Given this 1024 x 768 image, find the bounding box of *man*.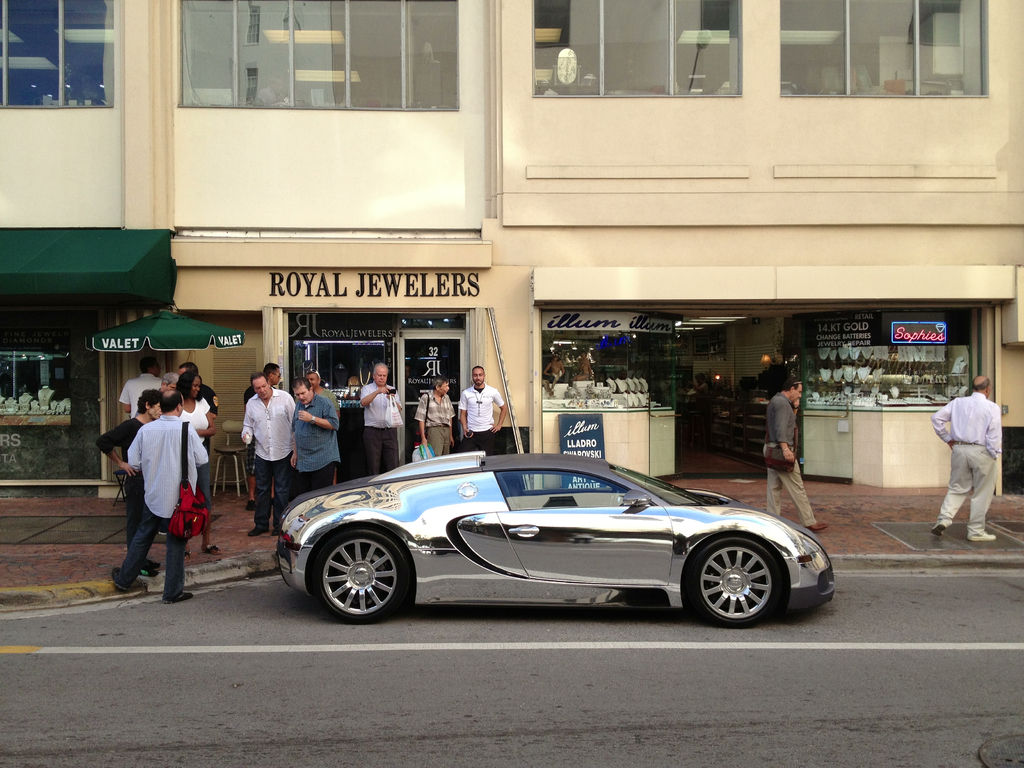
box(95, 383, 162, 582).
